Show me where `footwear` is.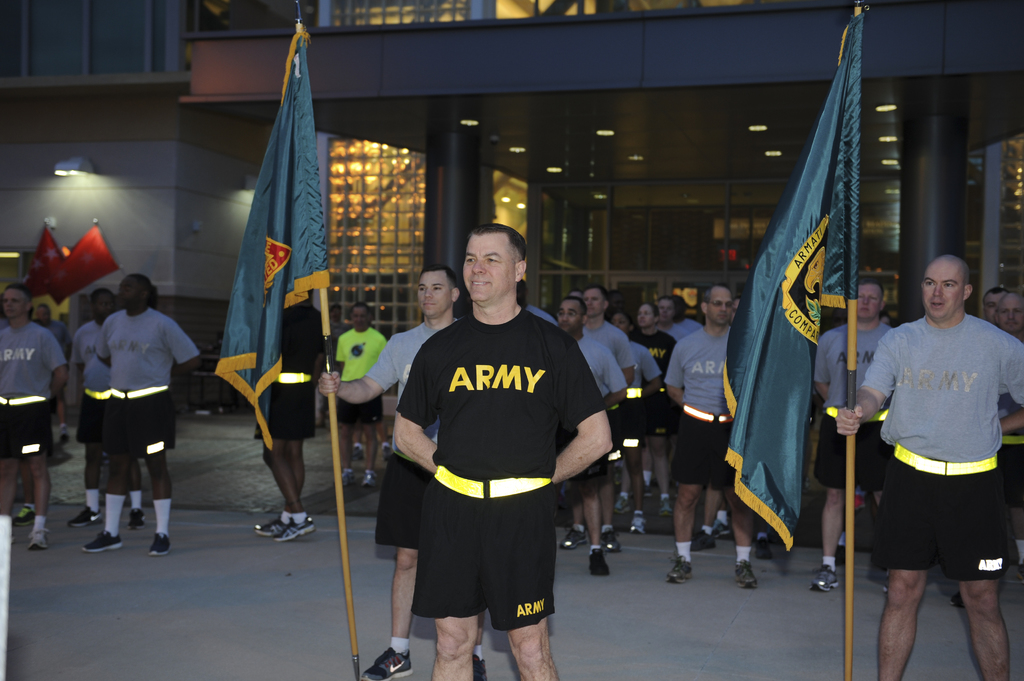
`footwear` is at {"x1": 689, "y1": 527, "x2": 714, "y2": 553}.
